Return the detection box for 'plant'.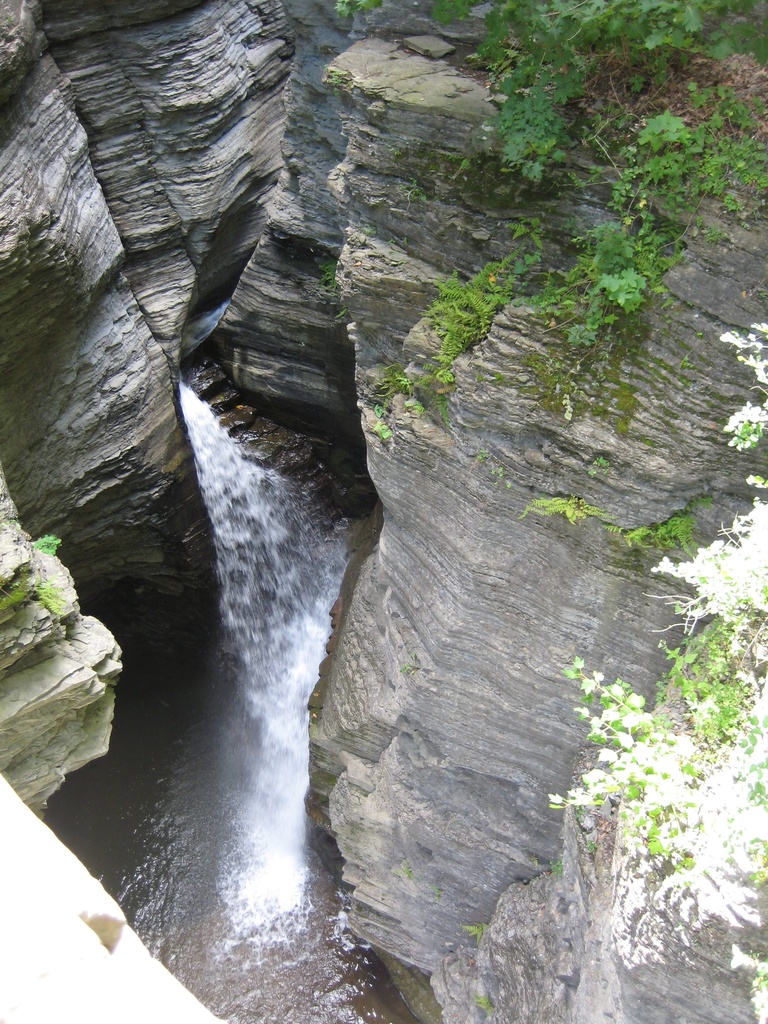
317 259 340 314.
